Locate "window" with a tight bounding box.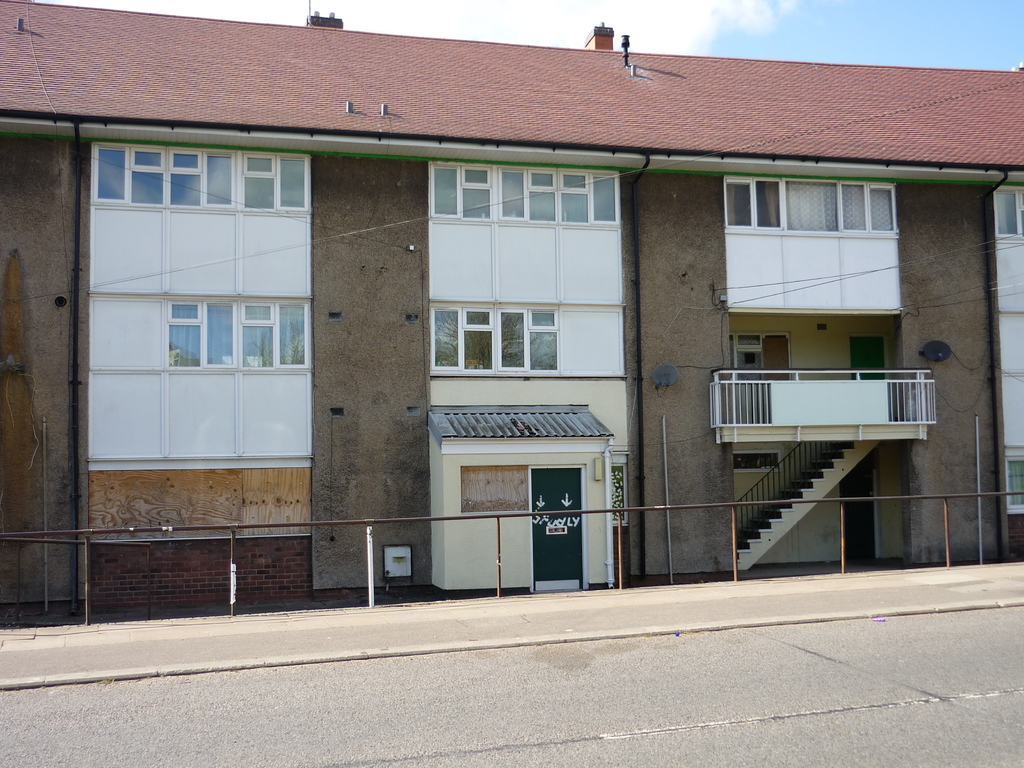
(843, 183, 864, 227).
